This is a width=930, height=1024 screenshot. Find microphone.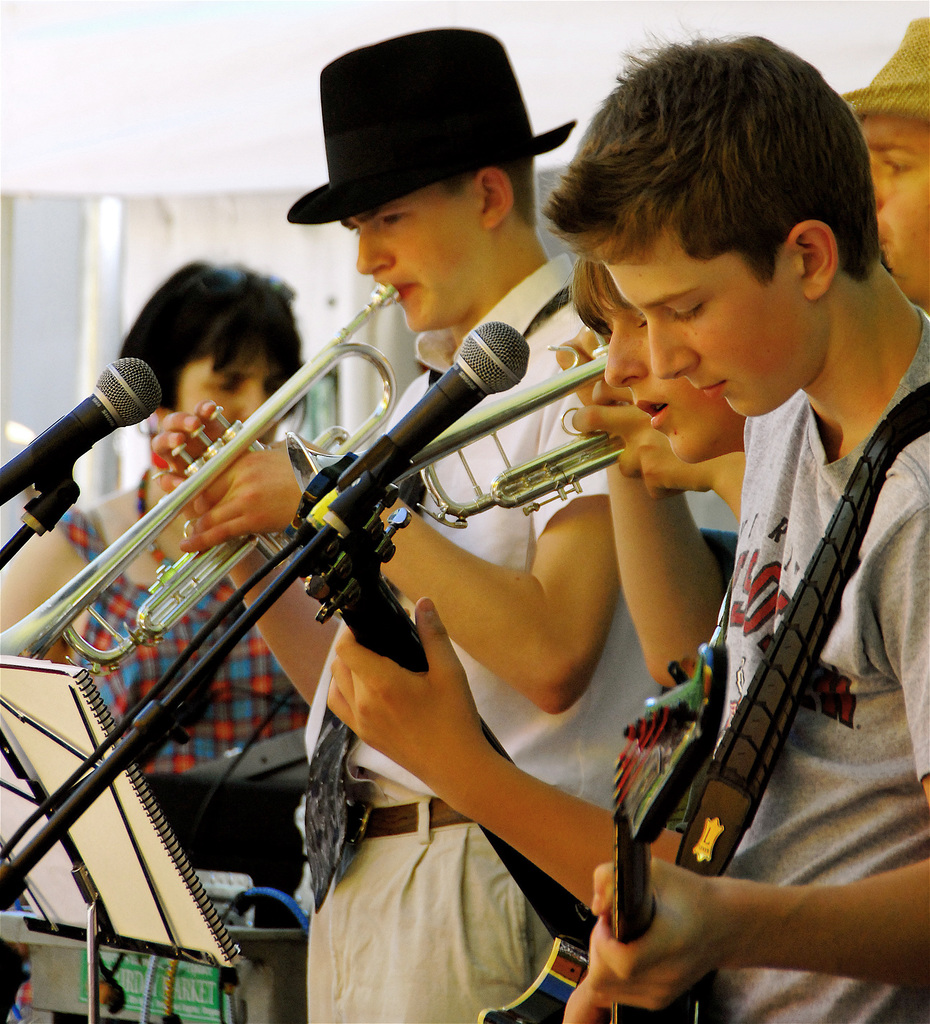
Bounding box: bbox=[296, 316, 527, 547].
